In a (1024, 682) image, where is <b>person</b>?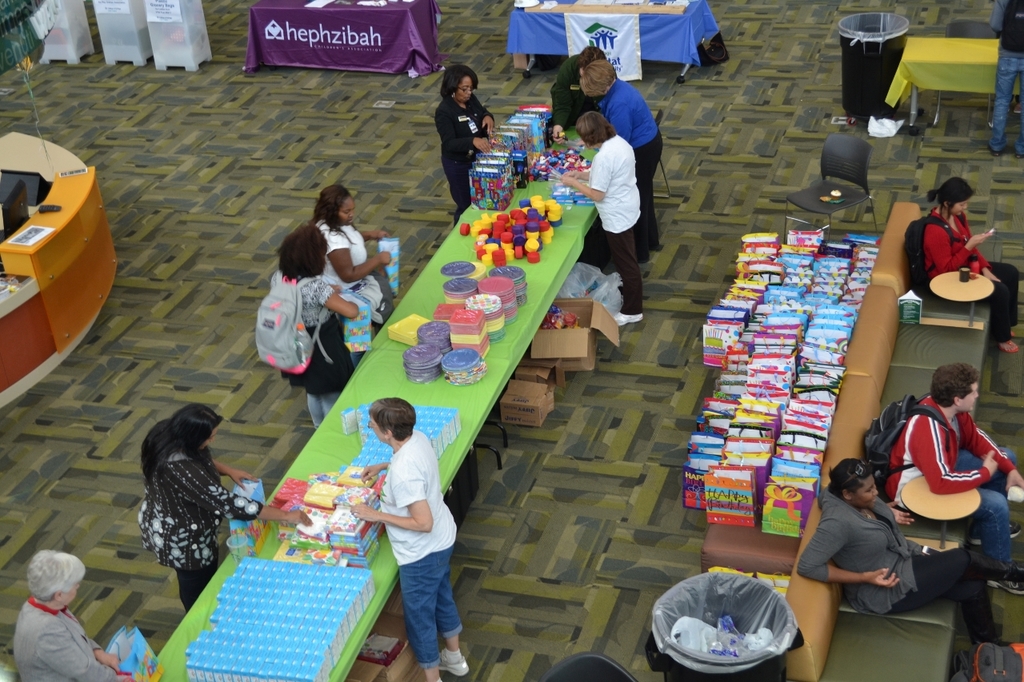
rect(6, 546, 127, 681).
